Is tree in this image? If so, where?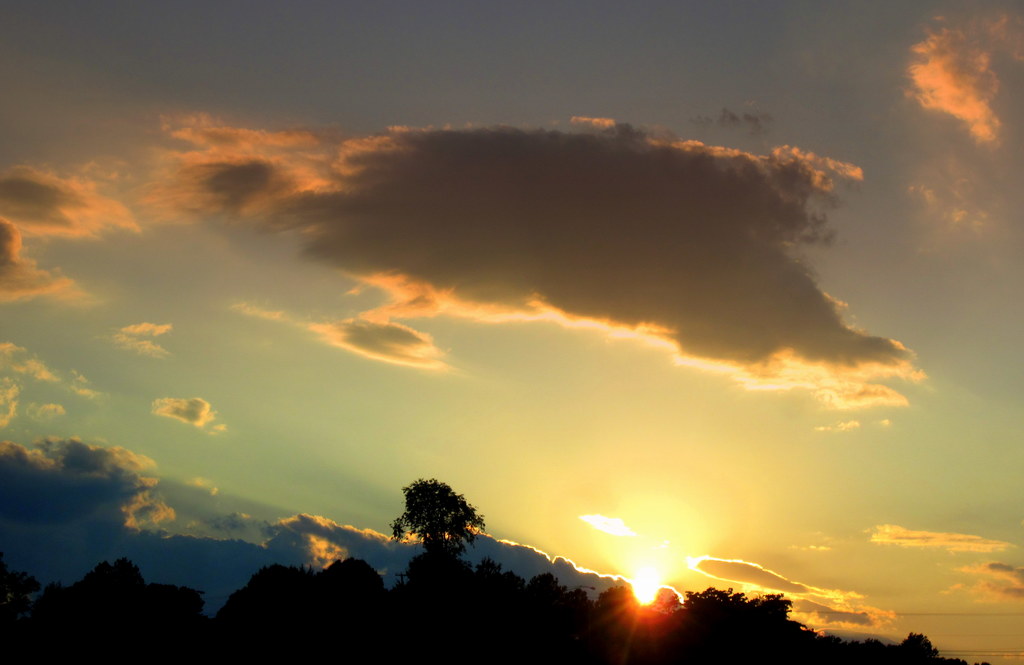
Yes, at (x1=379, y1=470, x2=489, y2=551).
